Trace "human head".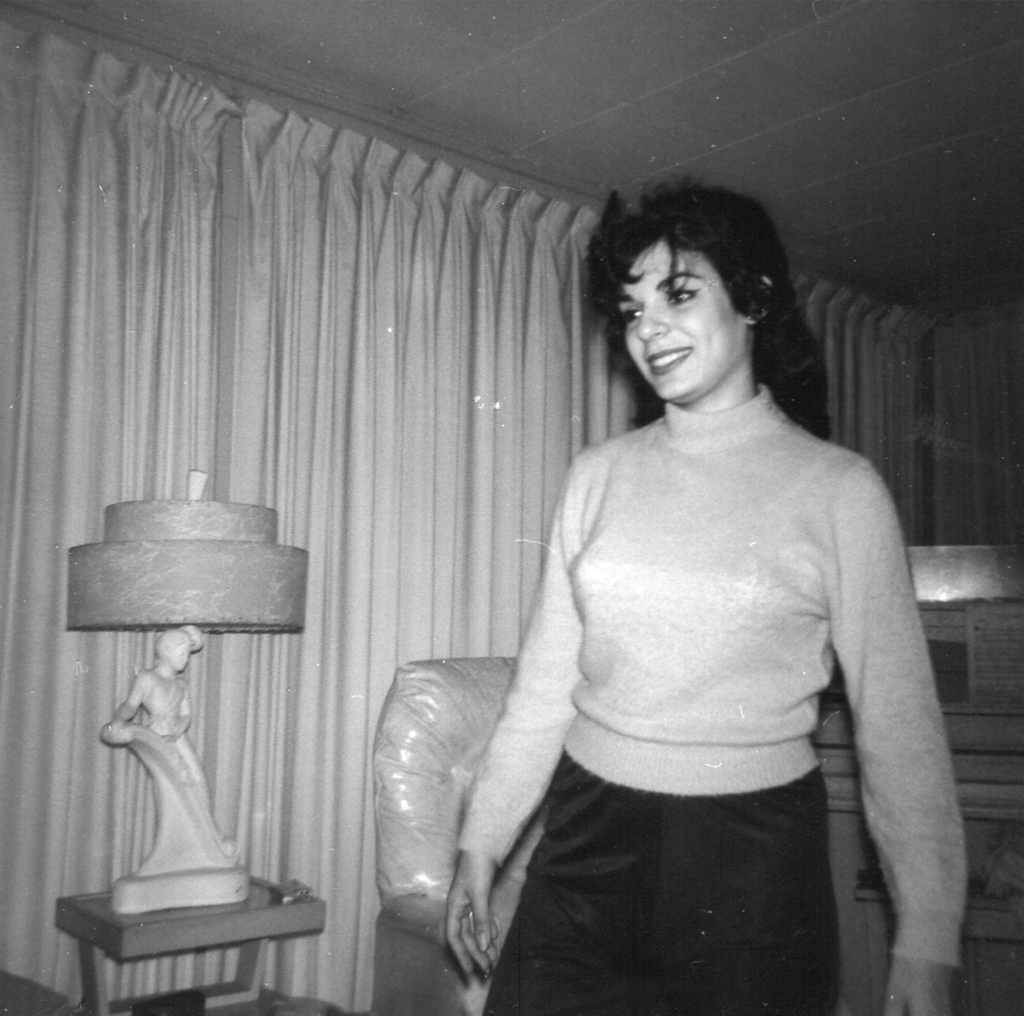
Traced to [left=579, top=165, right=801, bottom=404].
